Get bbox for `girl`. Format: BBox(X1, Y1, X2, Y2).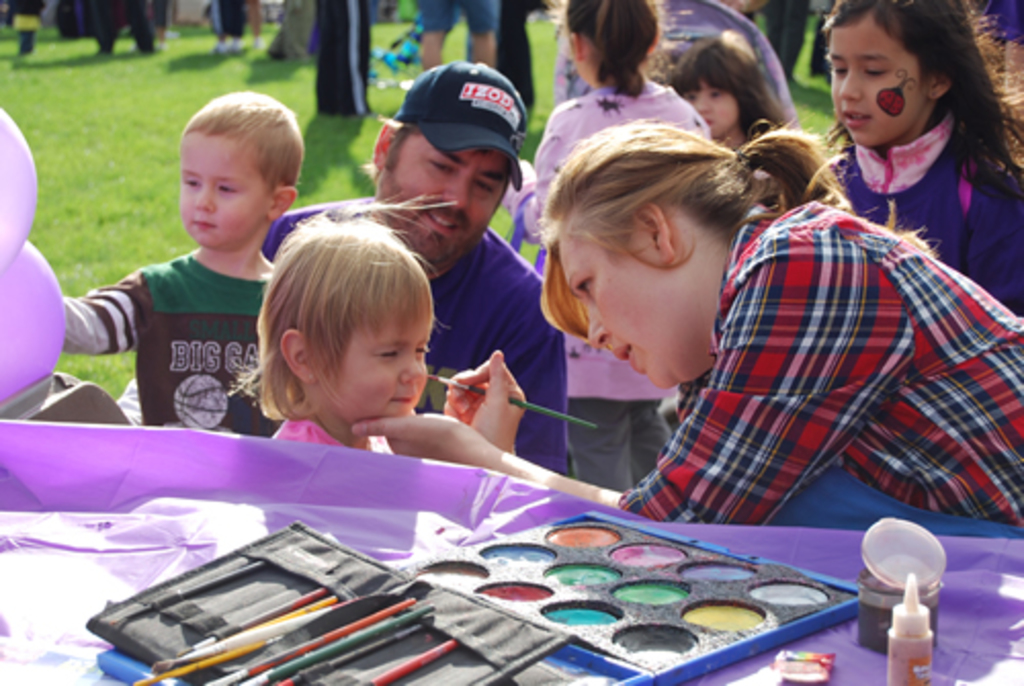
BBox(666, 31, 793, 211).
